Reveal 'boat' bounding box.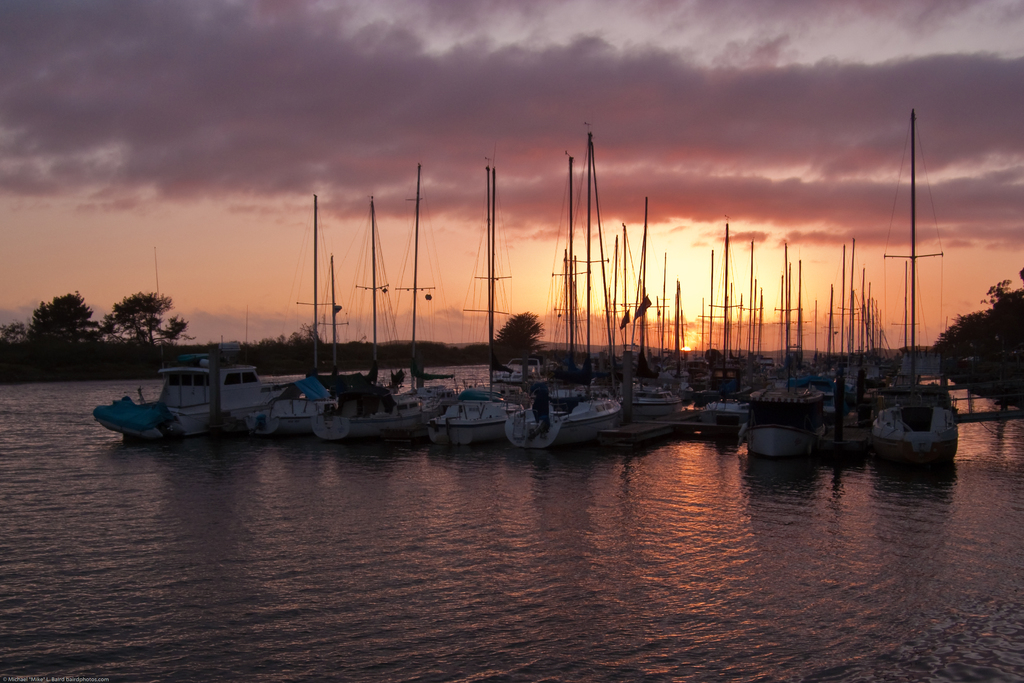
Revealed: bbox=[428, 154, 525, 455].
